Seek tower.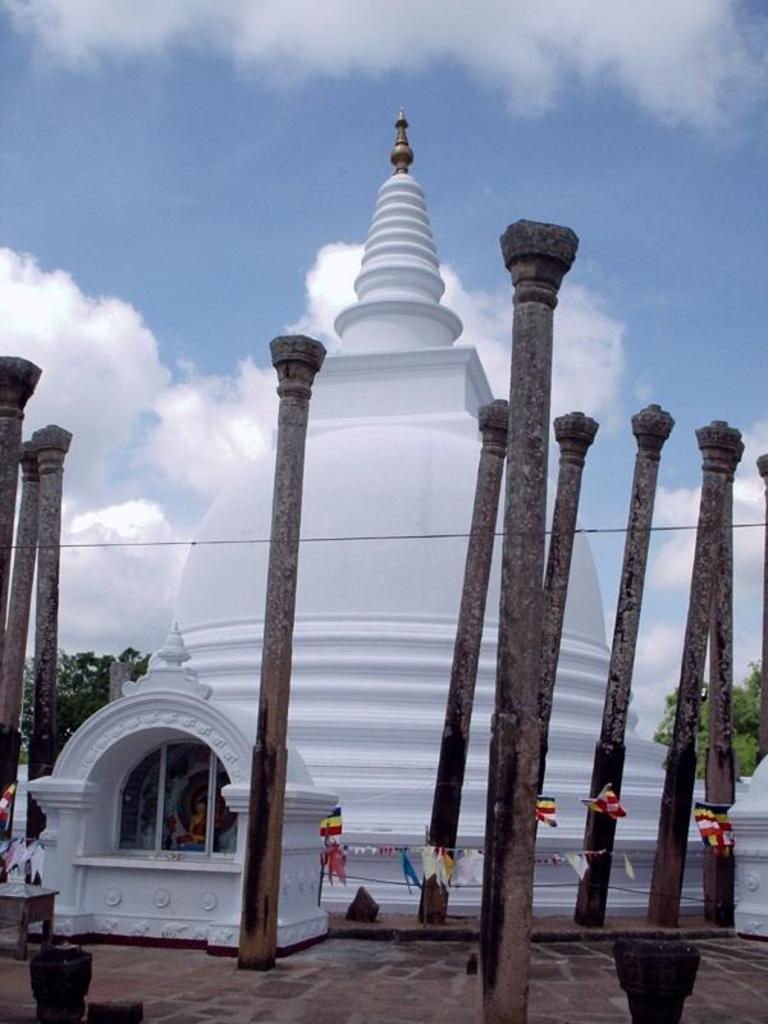
<bbox>0, 86, 767, 1001</bbox>.
